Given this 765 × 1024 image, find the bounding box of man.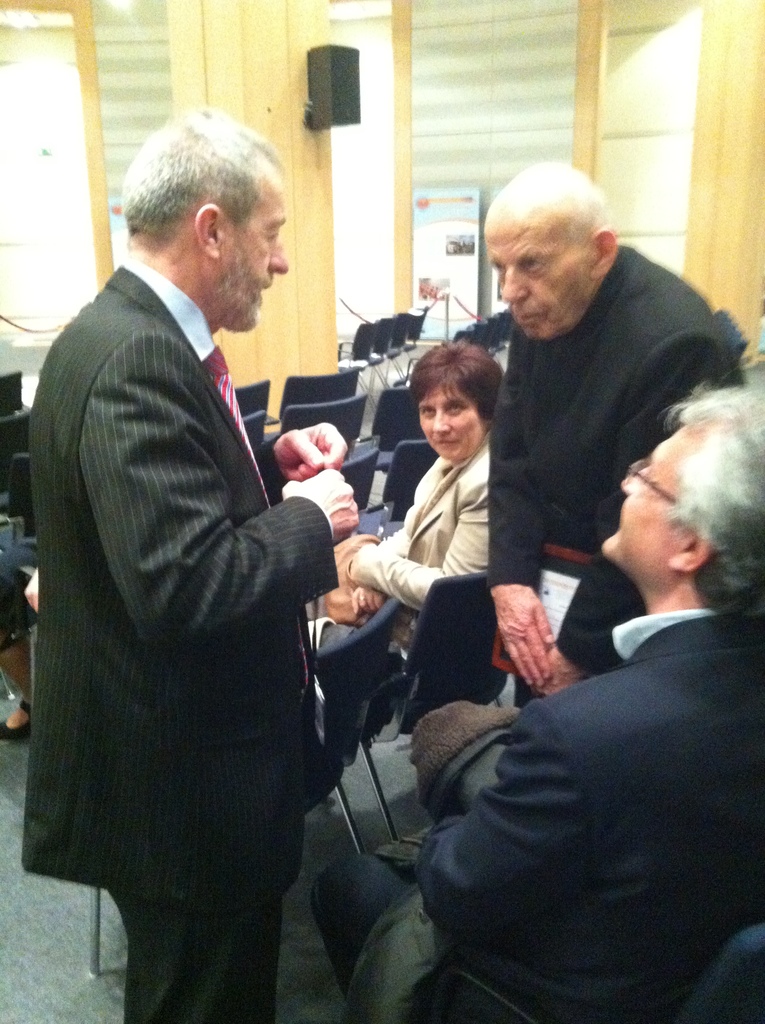
locate(22, 82, 388, 1009).
